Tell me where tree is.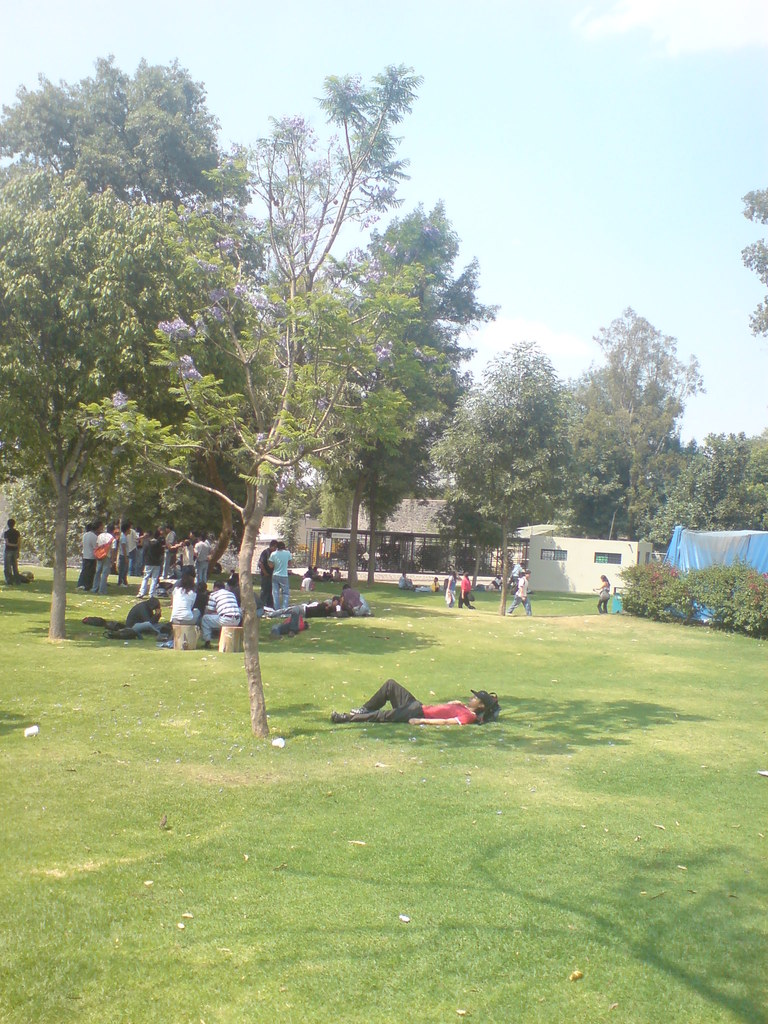
tree is at bbox=(0, 153, 239, 641).
